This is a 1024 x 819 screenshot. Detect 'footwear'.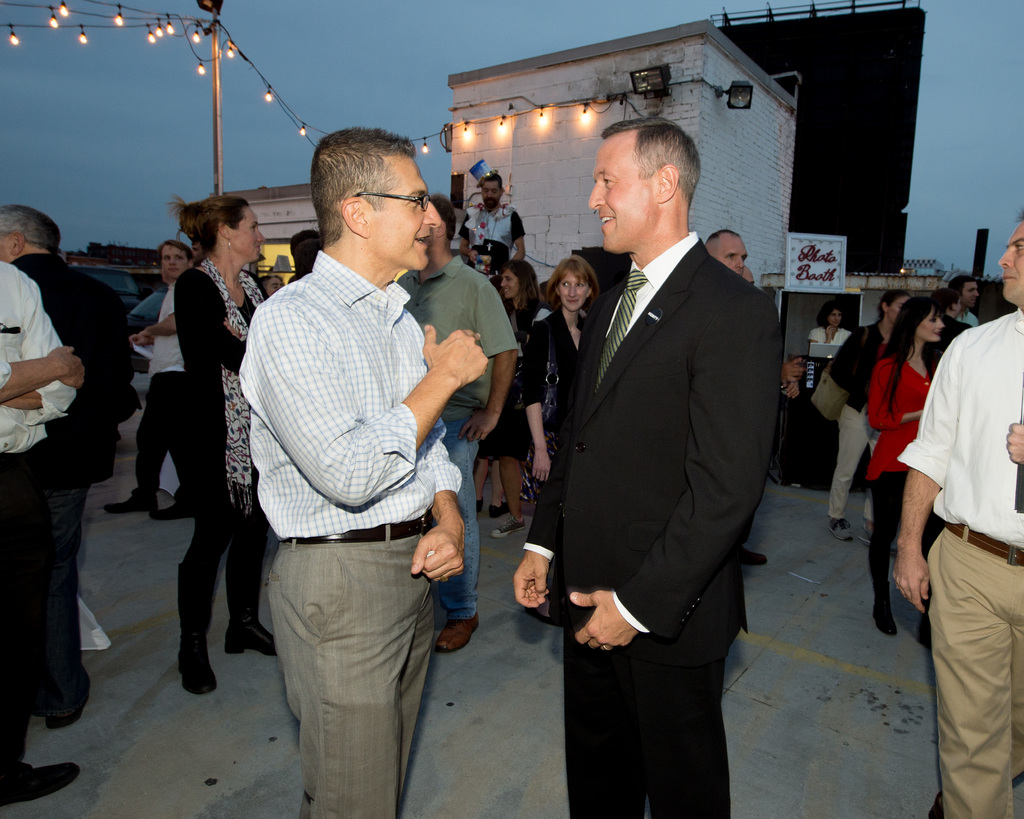
(x1=0, y1=750, x2=81, y2=808).
